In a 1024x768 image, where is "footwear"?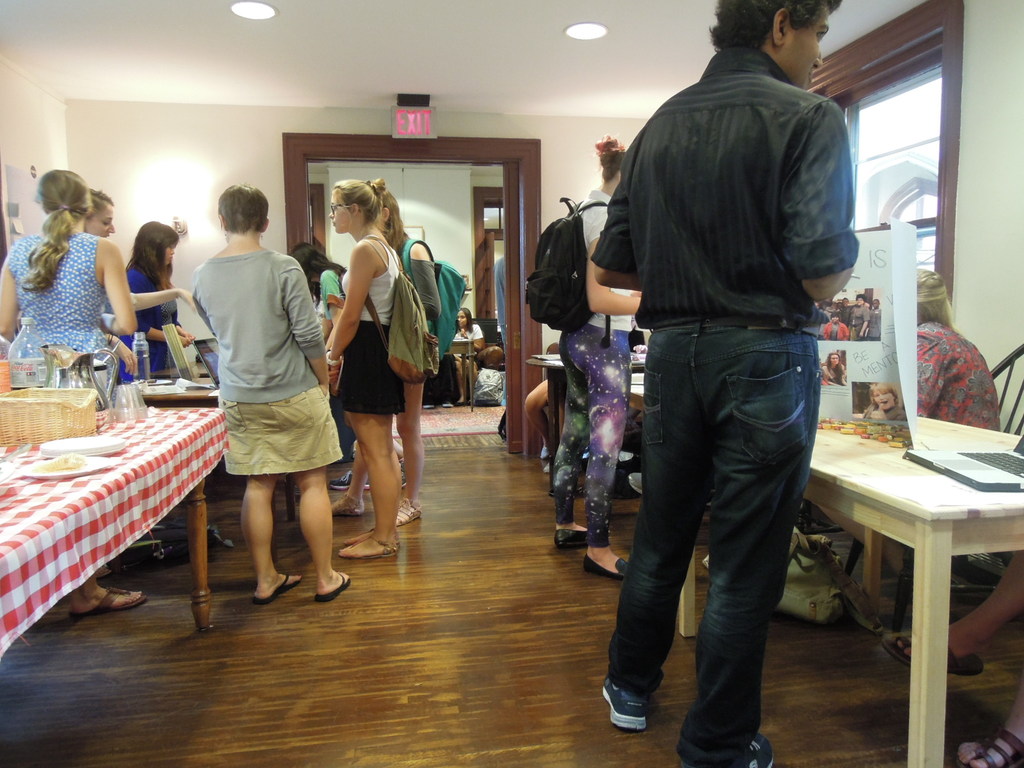
[x1=318, y1=565, x2=354, y2=597].
